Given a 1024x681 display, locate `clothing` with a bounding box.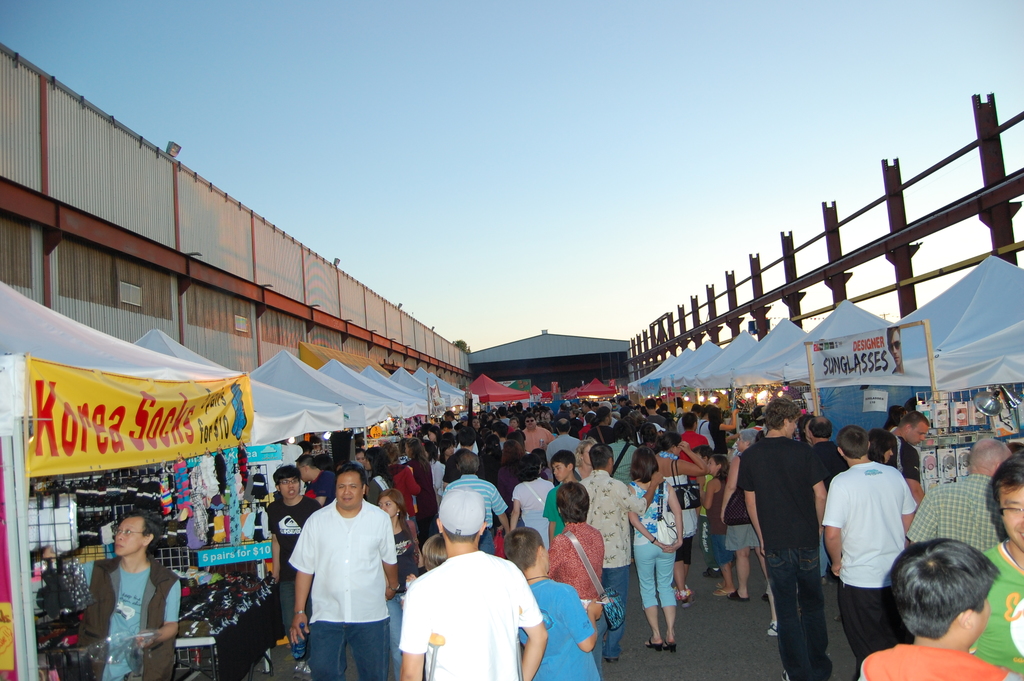
Located: locate(513, 571, 605, 680).
